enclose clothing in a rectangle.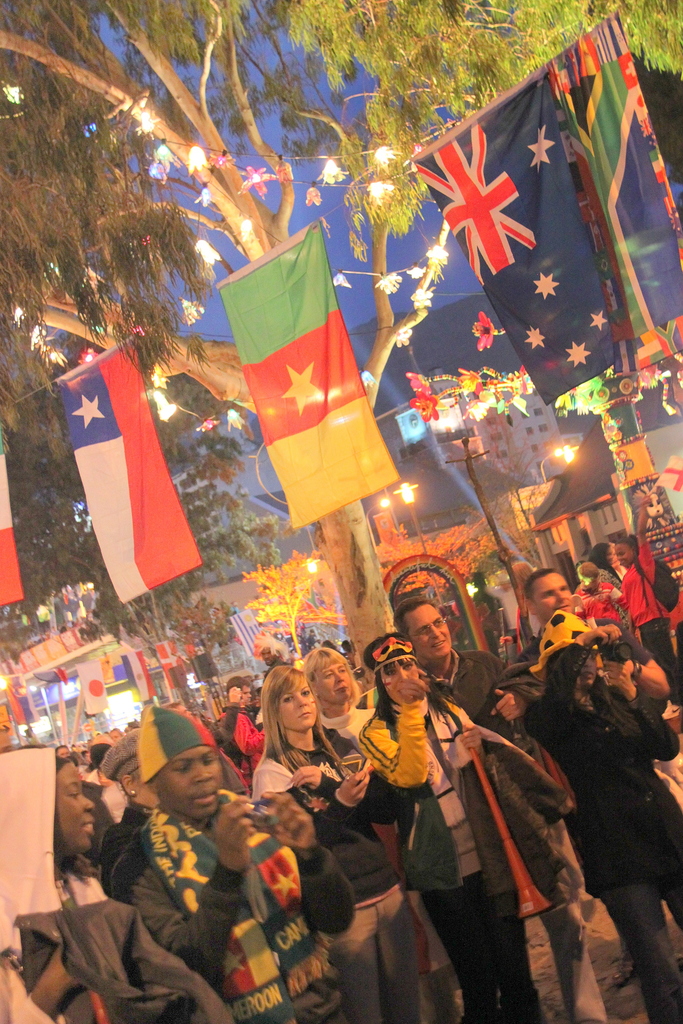
[x1=422, y1=650, x2=529, y2=751].
